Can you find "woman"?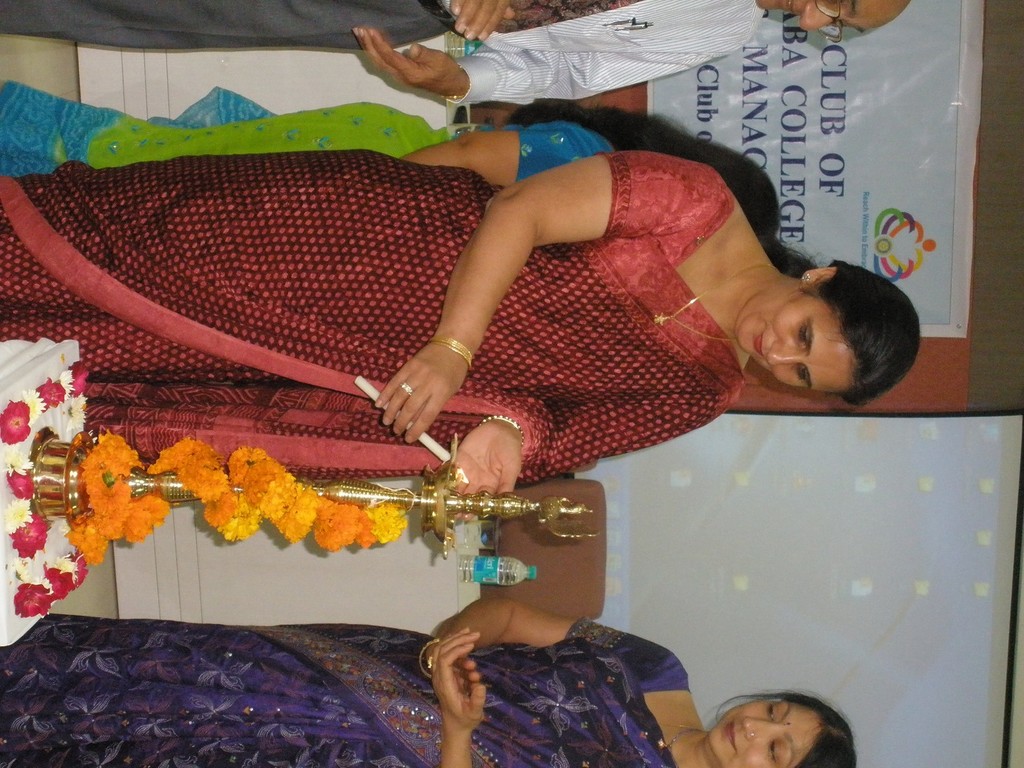
Yes, bounding box: box(0, 148, 917, 519).
